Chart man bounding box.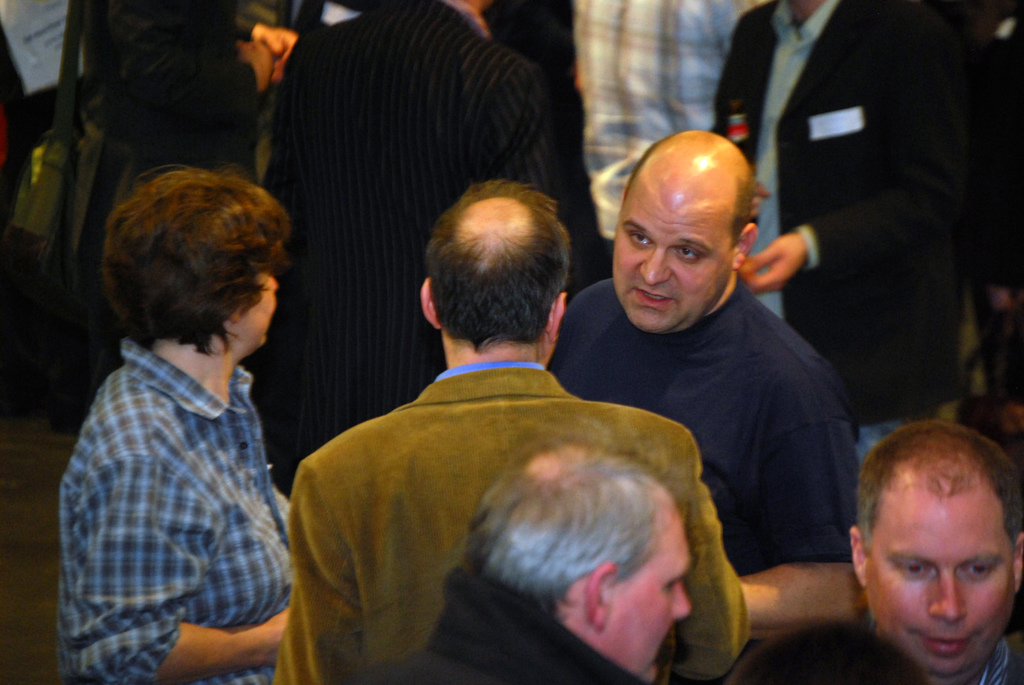
Charted: region(549, 130, 864, 647).
